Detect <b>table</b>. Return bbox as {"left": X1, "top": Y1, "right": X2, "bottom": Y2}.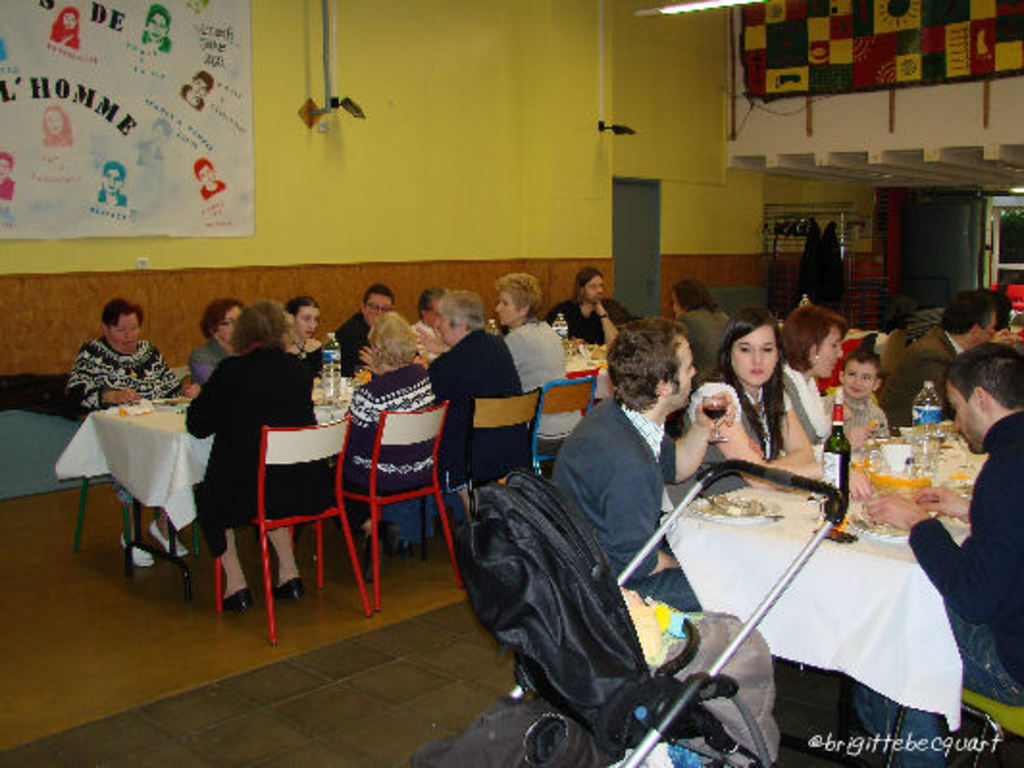
{"left": 508, "top": 329, "right": 624, "bottom": 427}.
